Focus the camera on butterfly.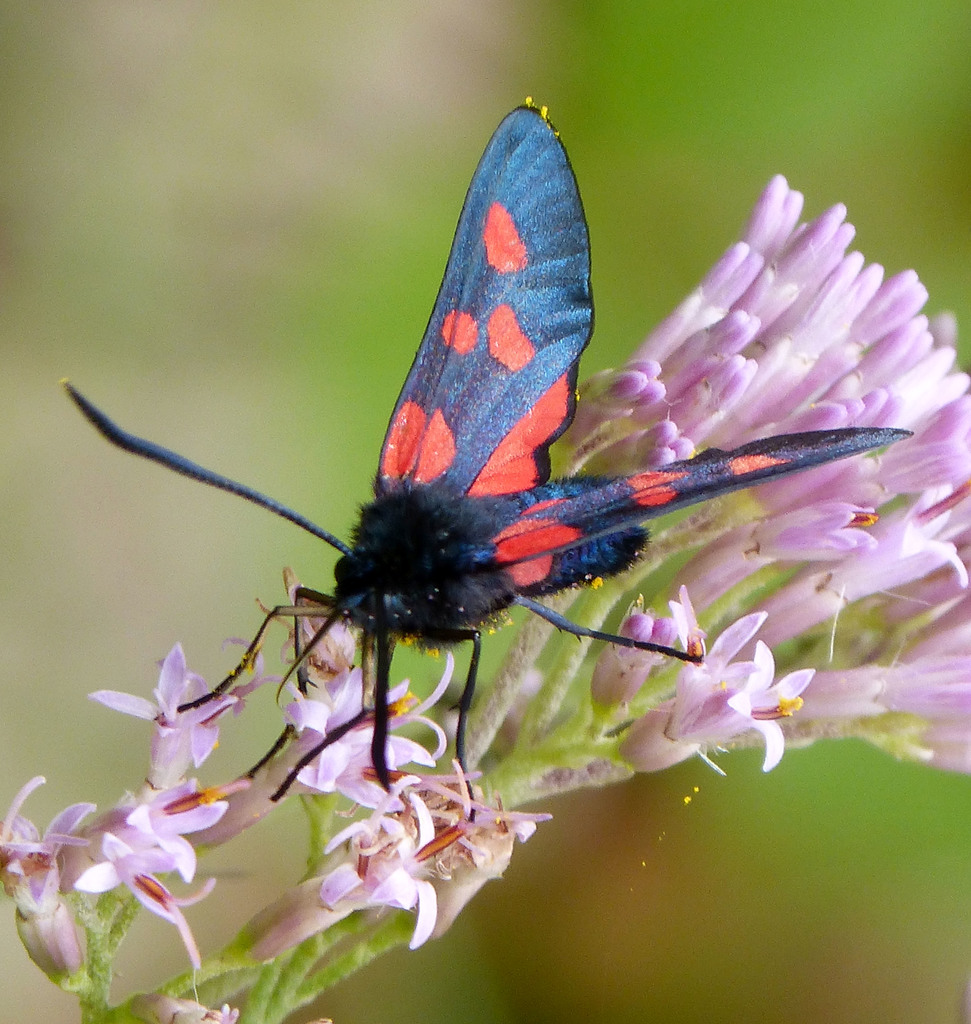
Focus region: box(106, 137, 838, 755).
